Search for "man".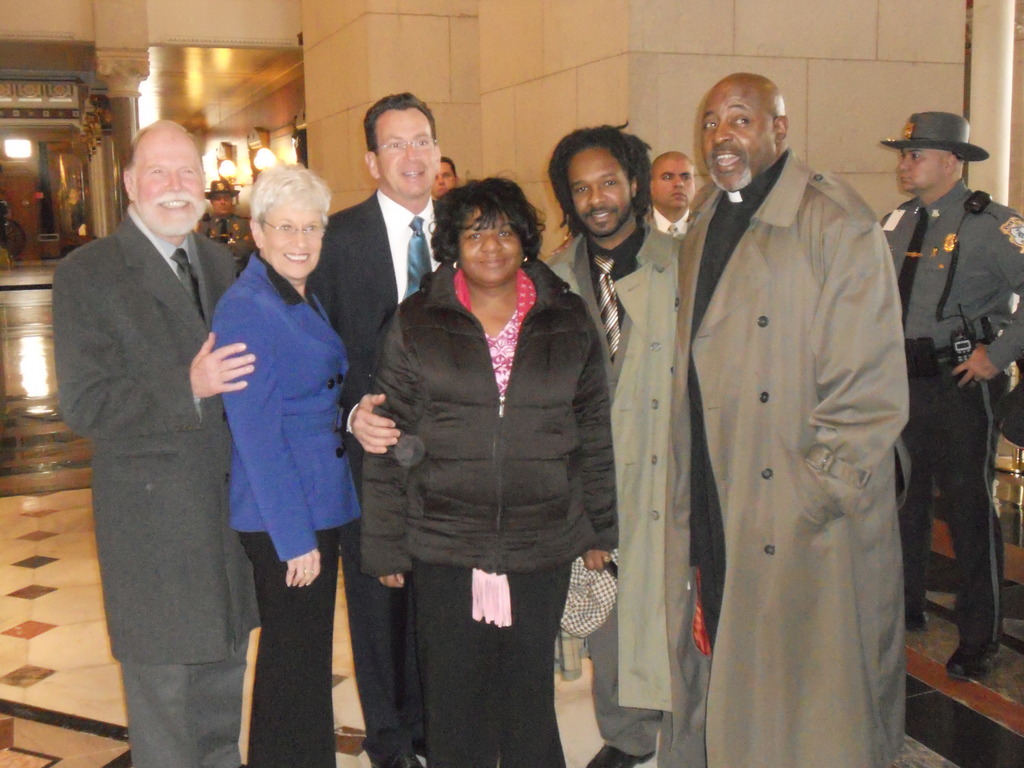
Found at bbox(534, 116, 698, 767).
